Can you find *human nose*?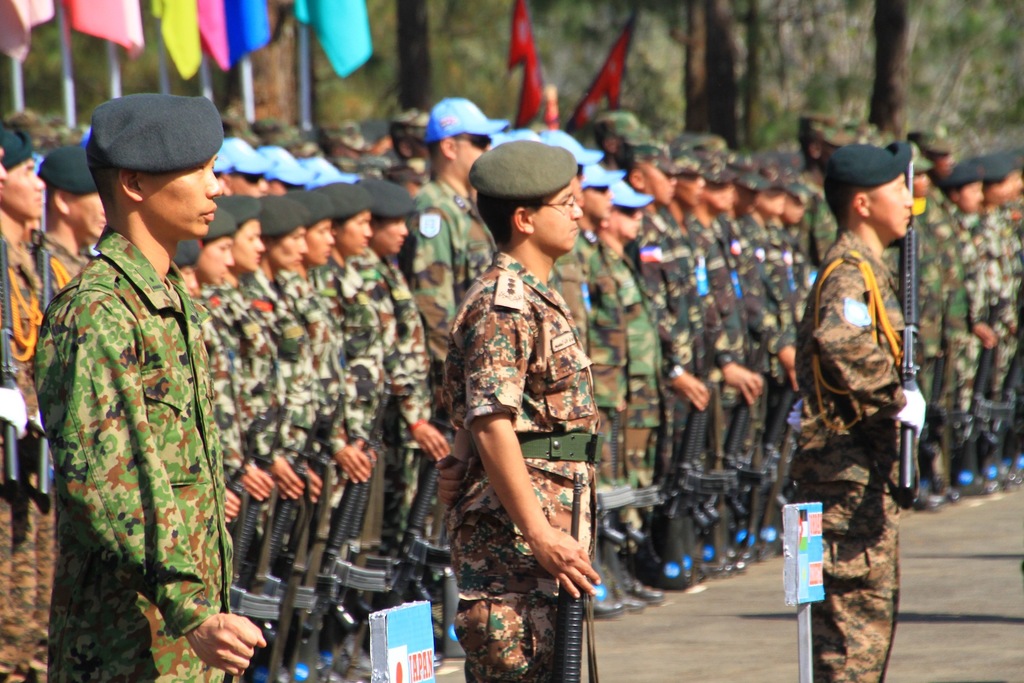
Yes, bounding box: <bbox>569, 199, 584, 220</bbox>.
